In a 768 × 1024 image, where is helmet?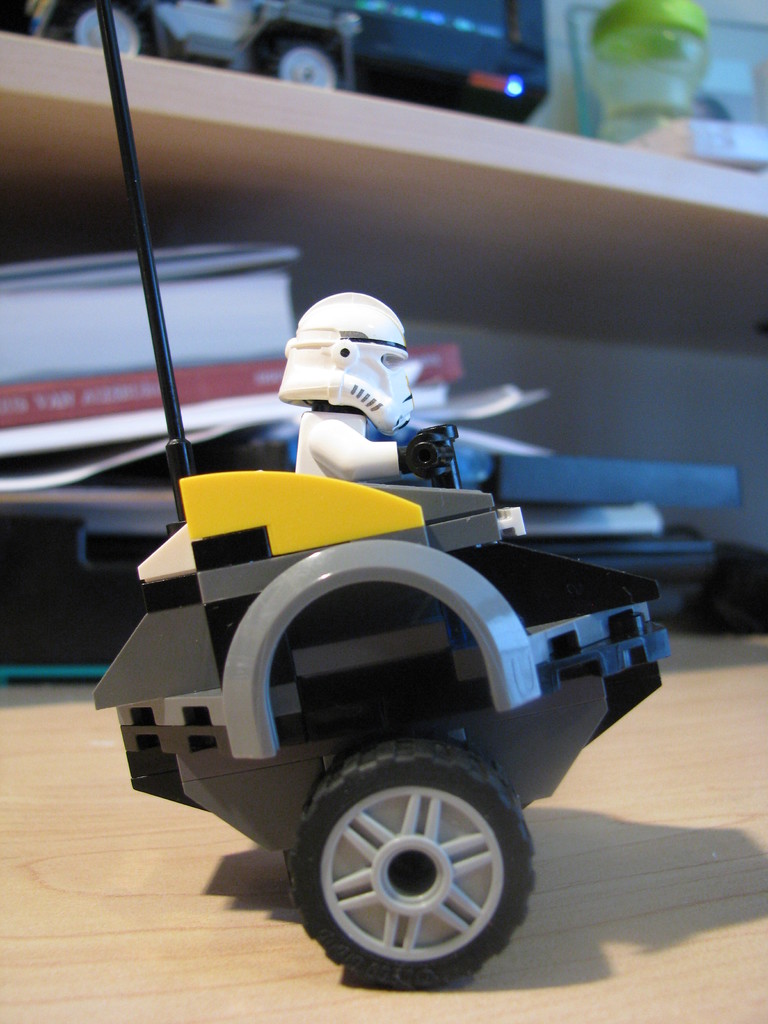
<region>280, 293, 431, 442</region>.
